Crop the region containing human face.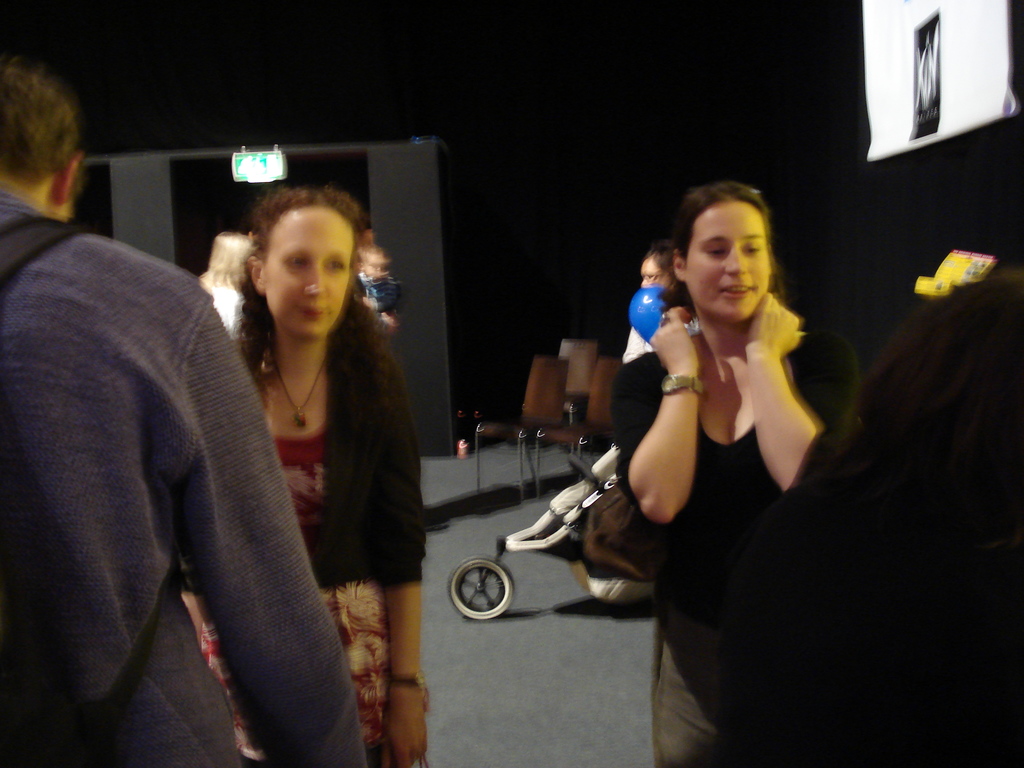
Crop region: [left=268, top=214, right=353, bottom=340].
